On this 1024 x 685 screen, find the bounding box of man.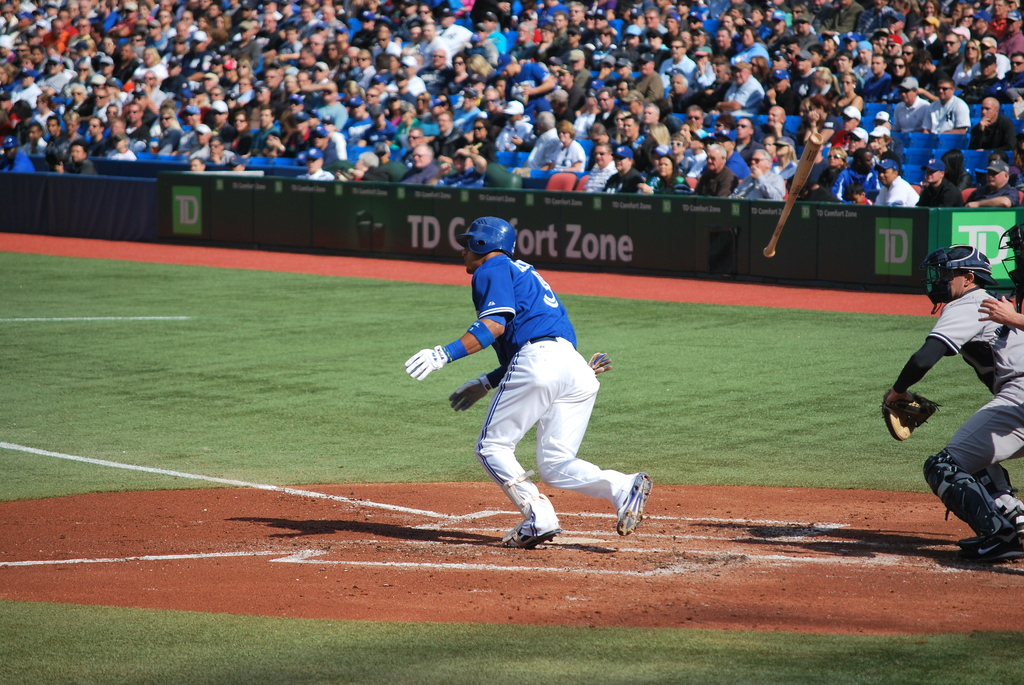
Bounding box: (left=859, top=51, right=889, bottom=100).
